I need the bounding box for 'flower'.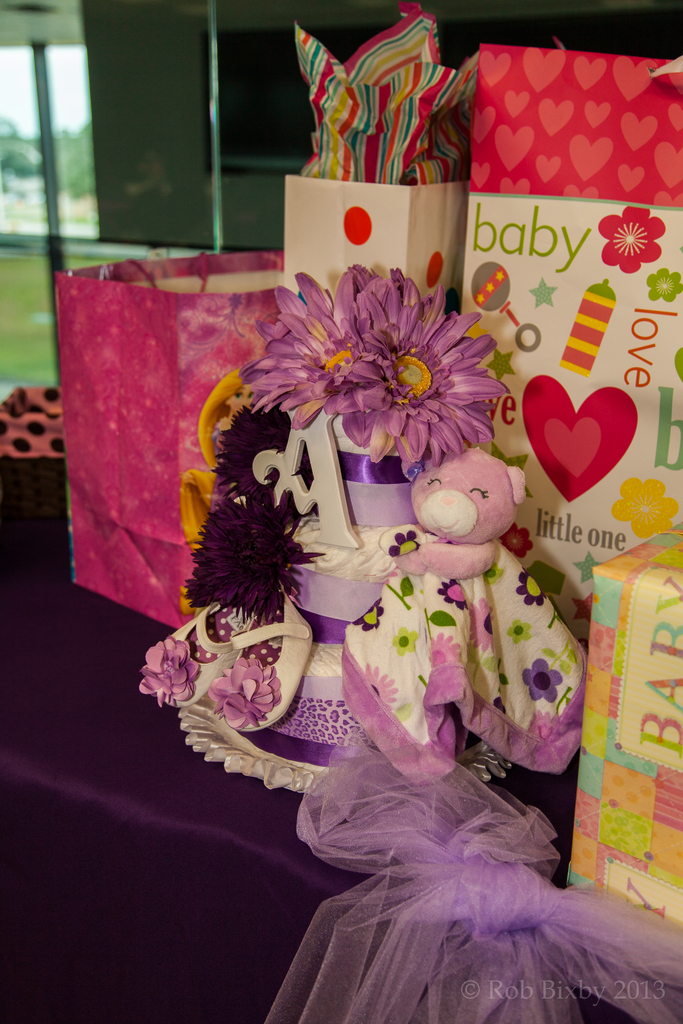
Here it is: region(388, 627, 420, 653).
